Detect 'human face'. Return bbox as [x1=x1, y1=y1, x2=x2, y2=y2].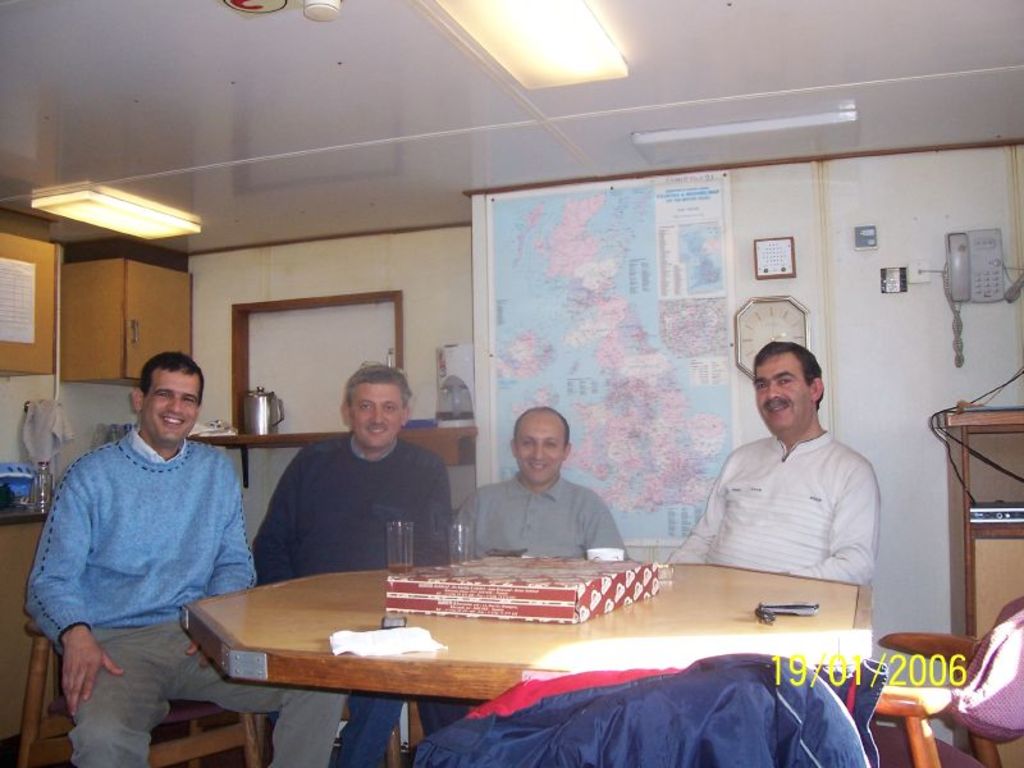
[x1=348, y1=381, x2=406, y2=448].
